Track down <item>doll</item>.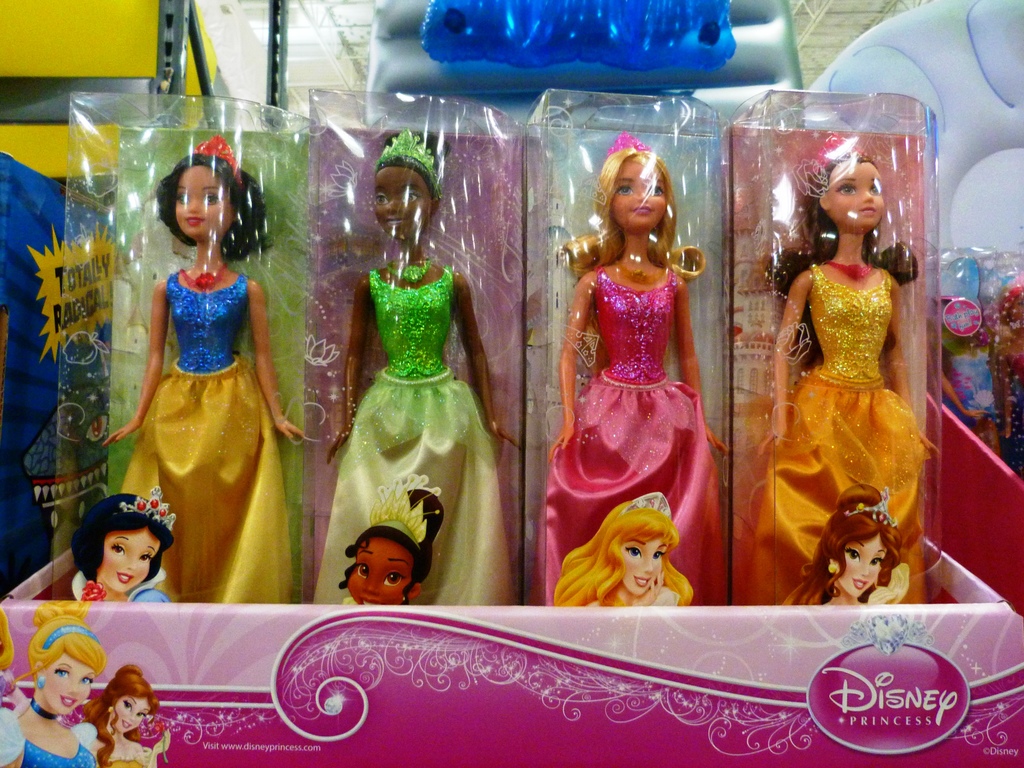
Tracked to 742 150 931 626.
